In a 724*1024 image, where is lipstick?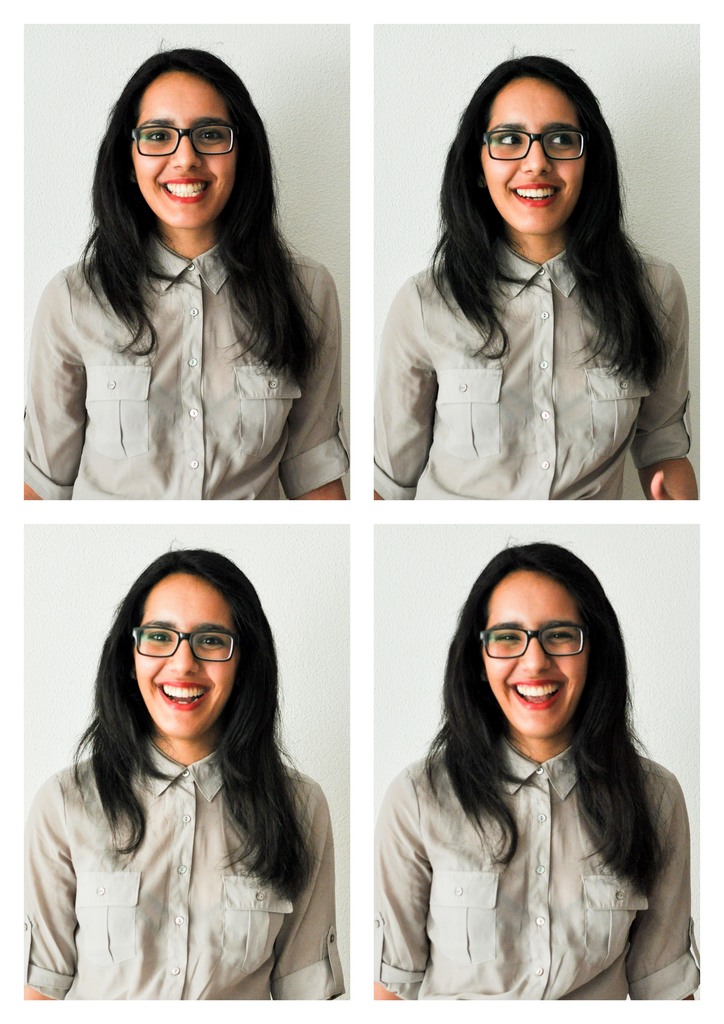
154:681:210:712.
